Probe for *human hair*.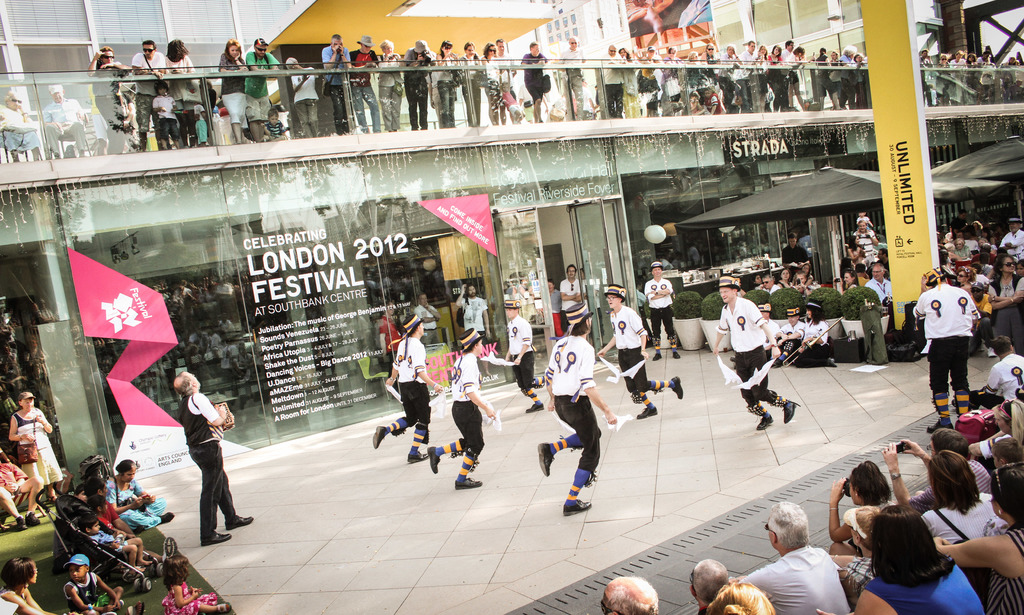
Probe result: {"x1": 932, "y1": 429, "x2": 972, "y2": 454}.
